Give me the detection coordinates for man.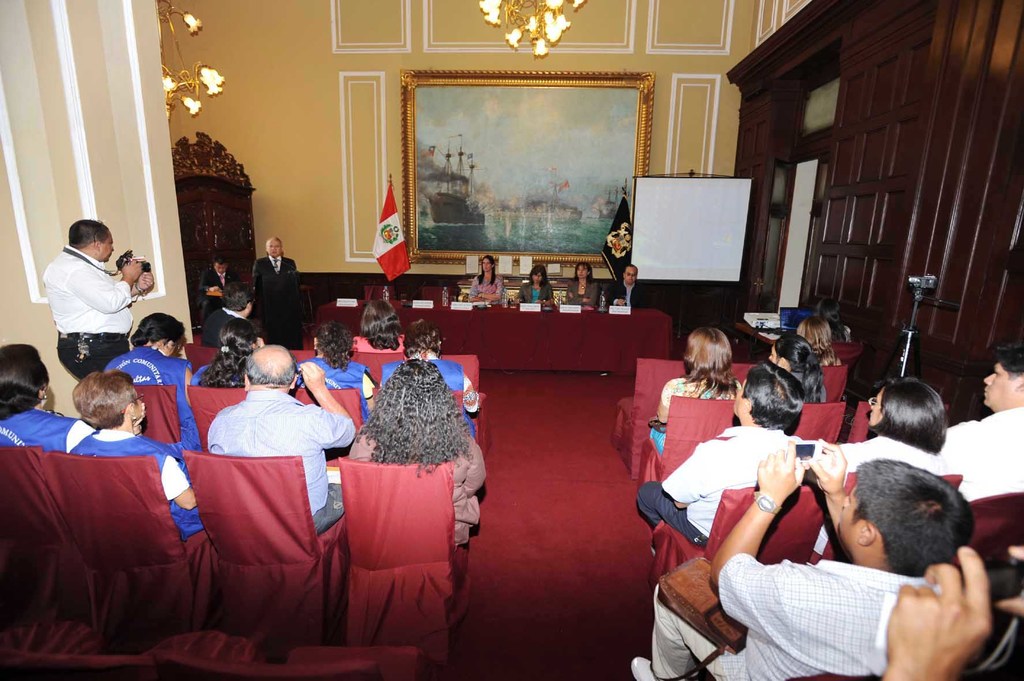
607/266/651/310.
